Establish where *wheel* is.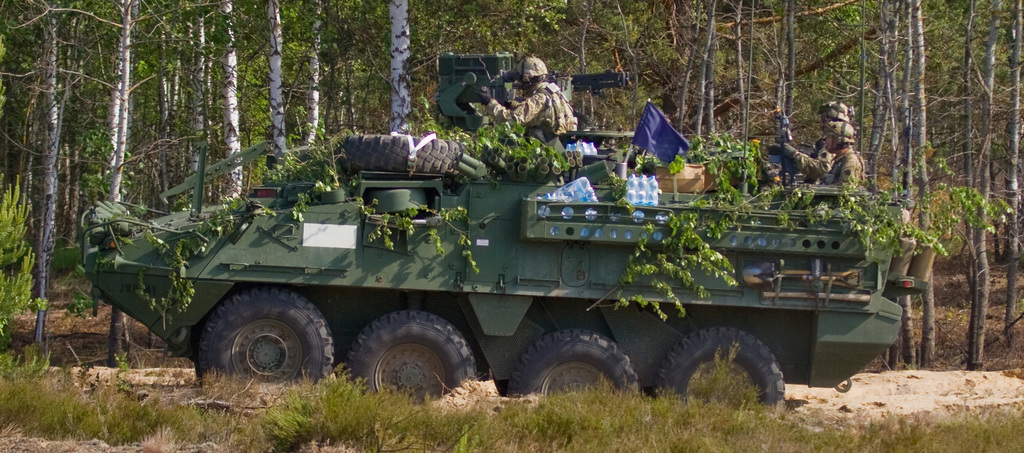
Established at pyautogui.locateOnScreen(187, 291, 328, 382).
